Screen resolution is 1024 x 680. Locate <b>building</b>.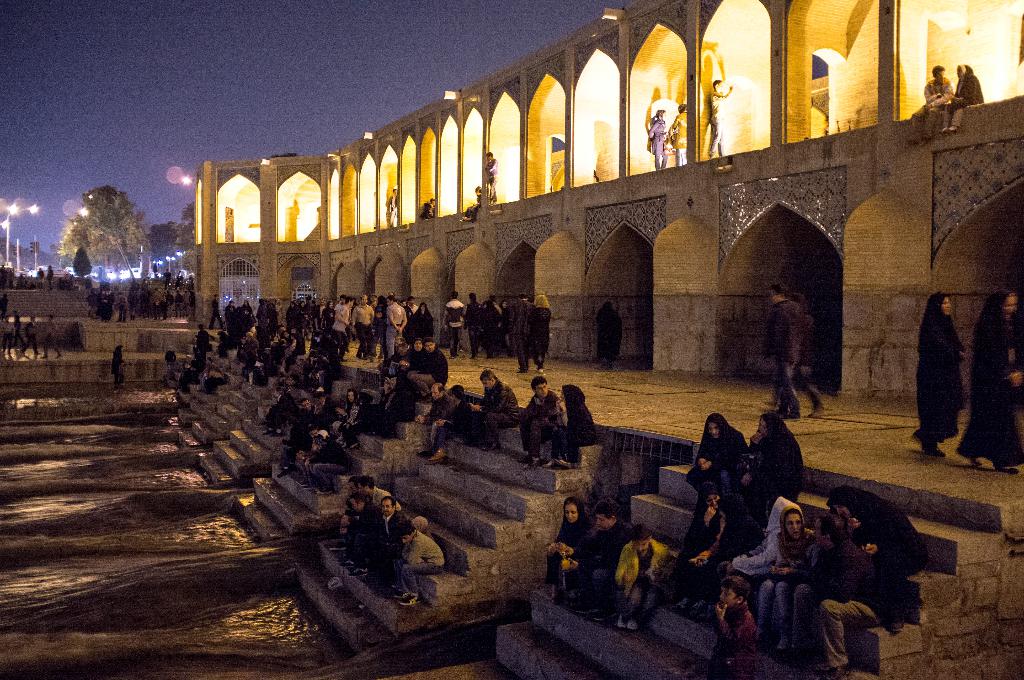
[189,0,1023,425].
